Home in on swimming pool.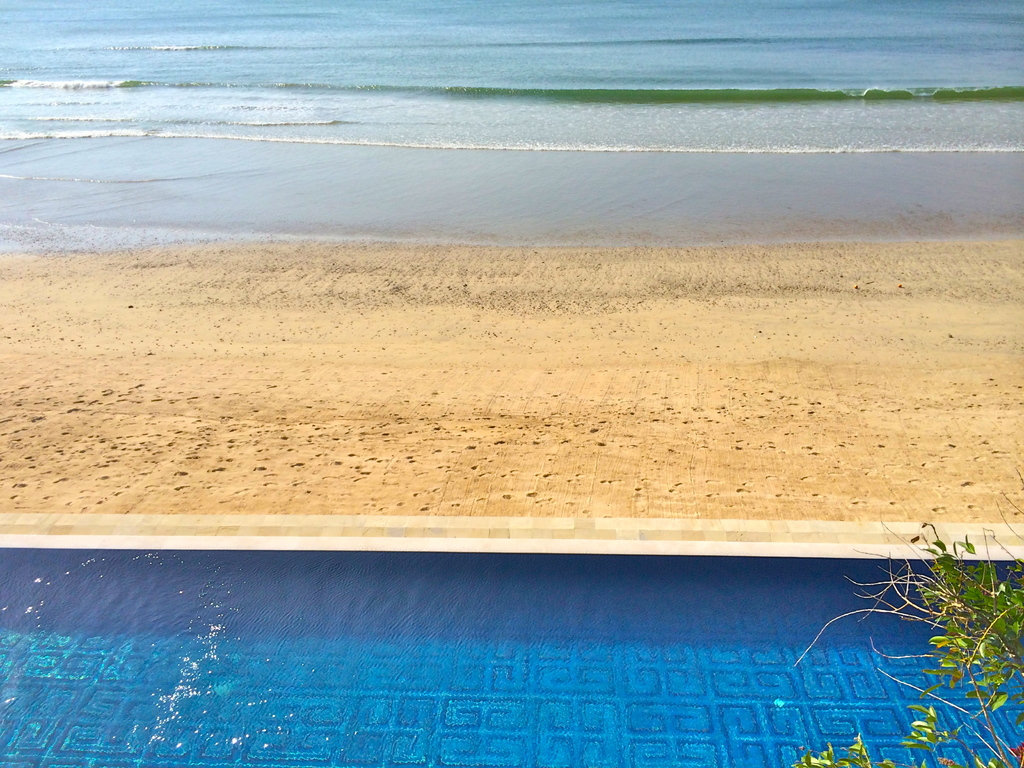
Homed in at [left=0, top=181, right=1023, bottom=714].
